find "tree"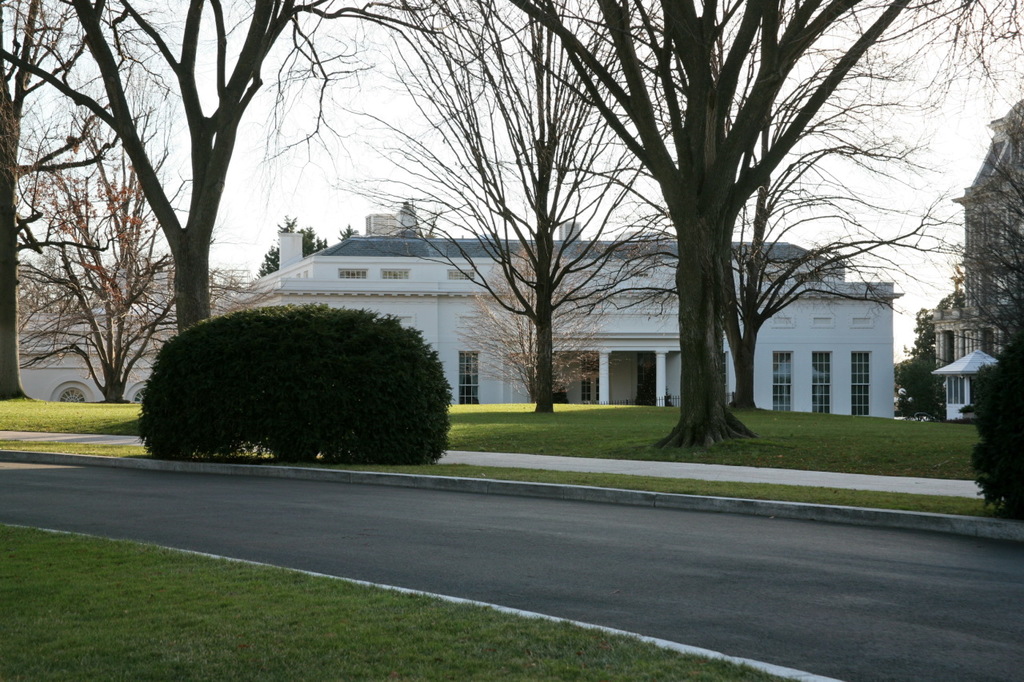
145/285/470/463
